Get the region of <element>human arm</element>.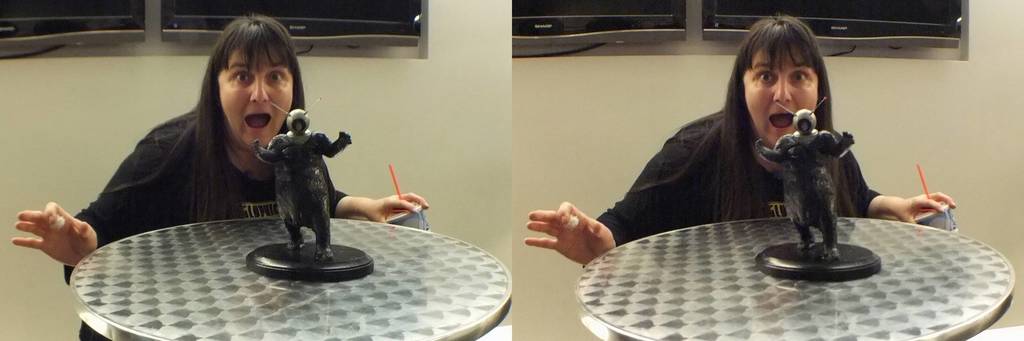
box=[847, 133, 961, 227].
